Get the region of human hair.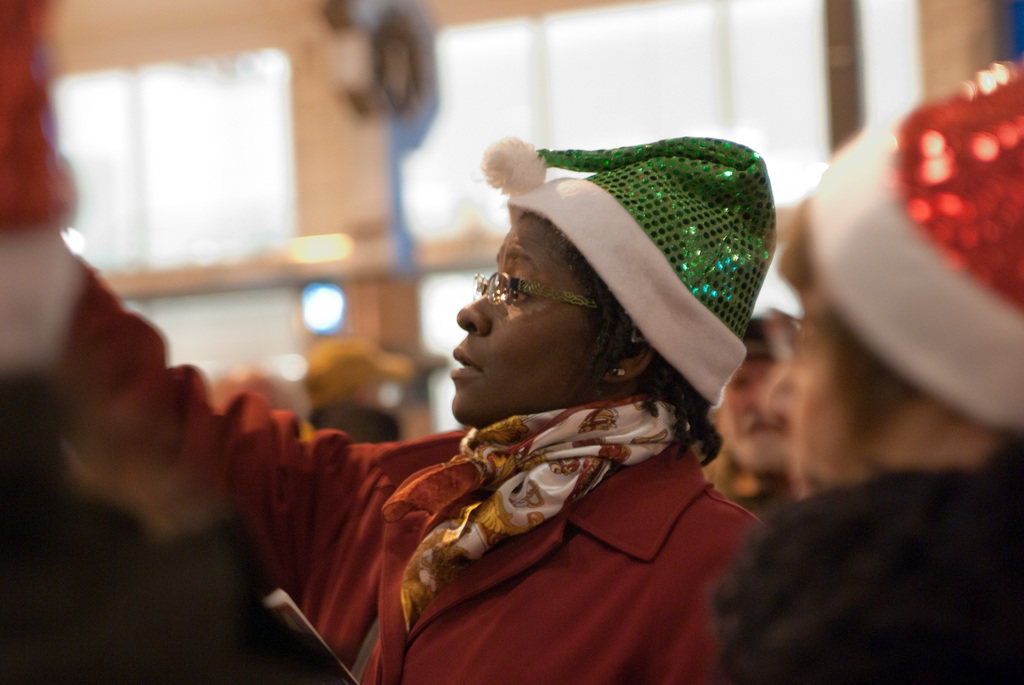
[x1=516, y1=211, x2=719, y2=473].
